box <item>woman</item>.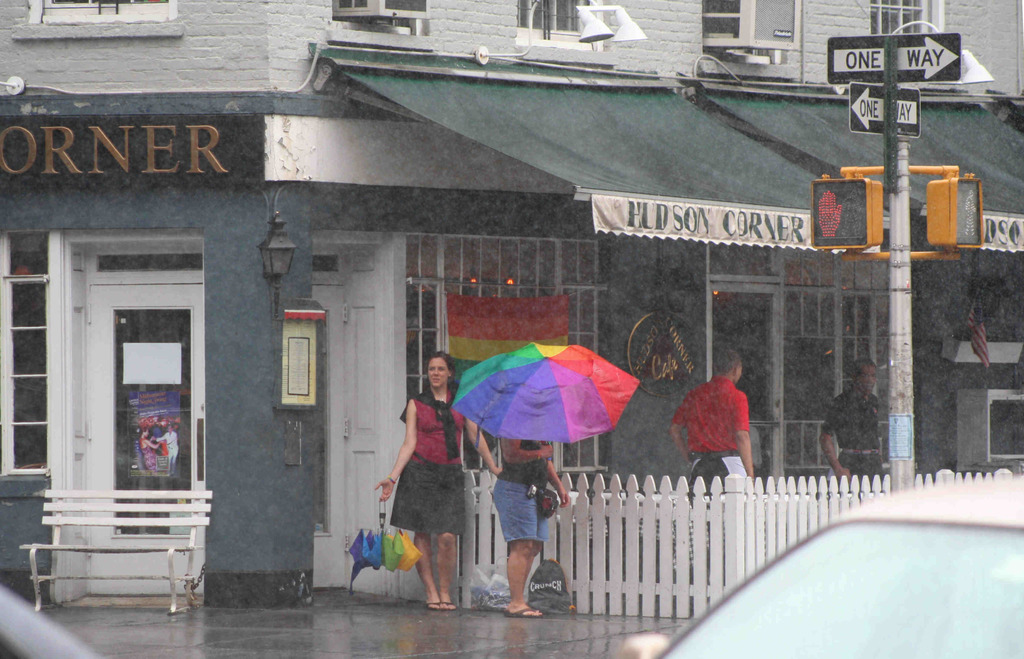
crop(488, 392, 572, 622).
